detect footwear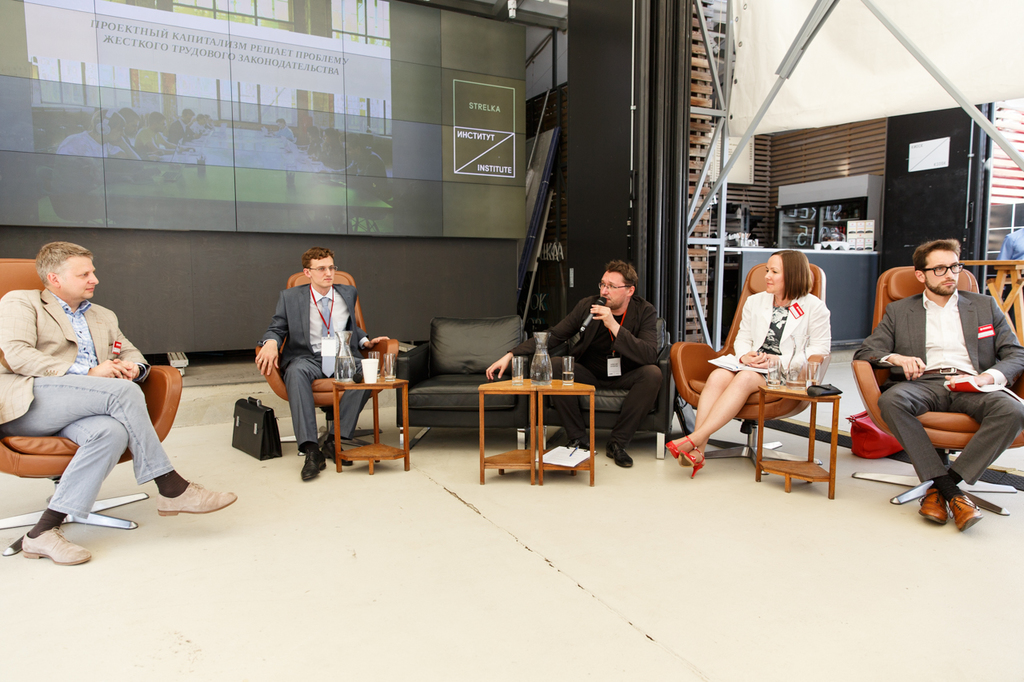
bbox=(21, 523, 91, 564)
